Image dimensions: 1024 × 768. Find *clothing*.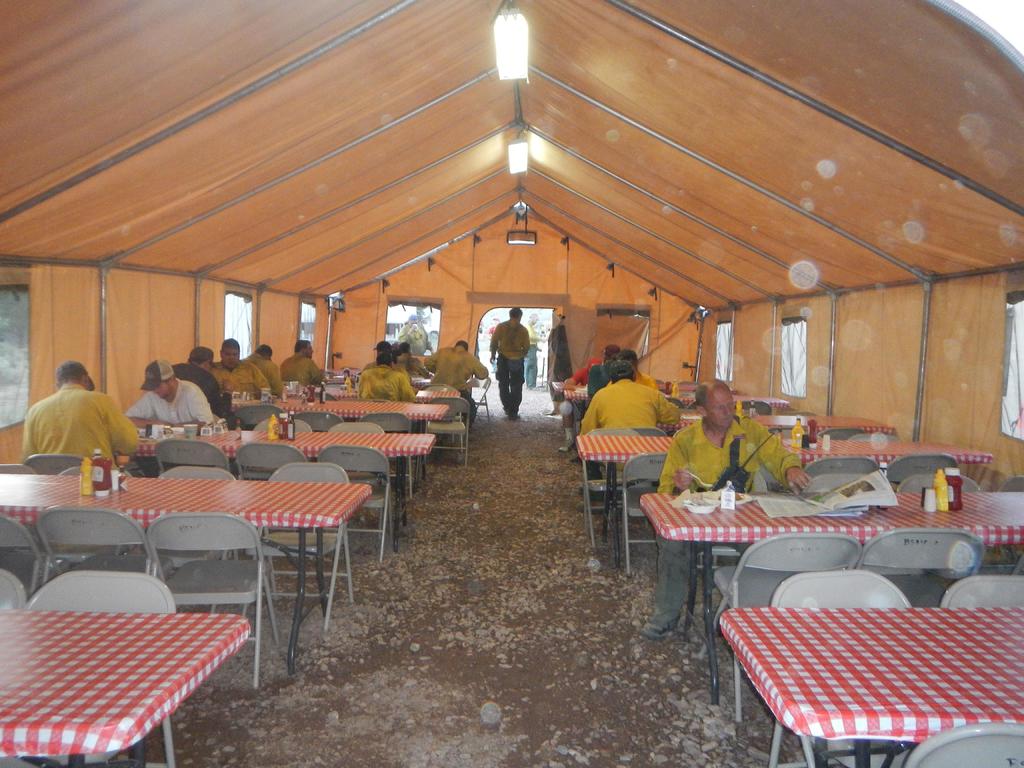
box=[360, 361, 417, 404].
